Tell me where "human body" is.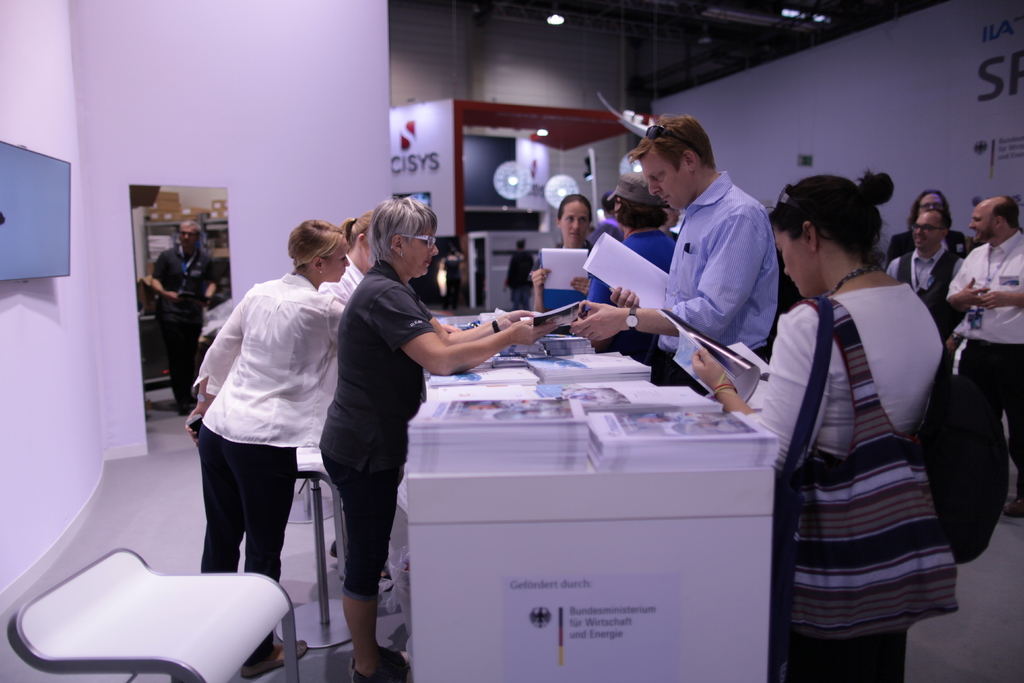
"human body" is at 948,193,1023,520.
